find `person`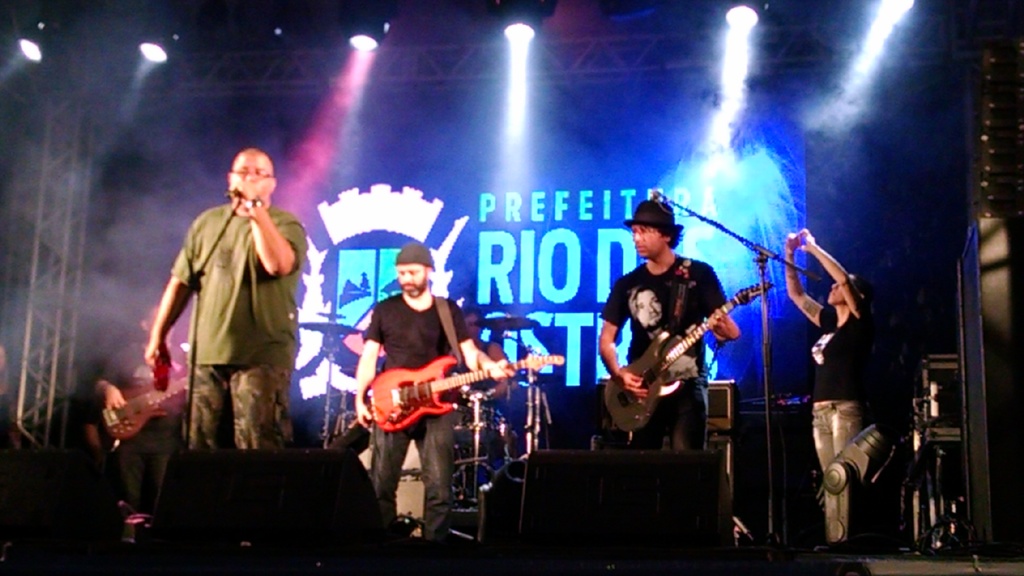
598 193 739 454
